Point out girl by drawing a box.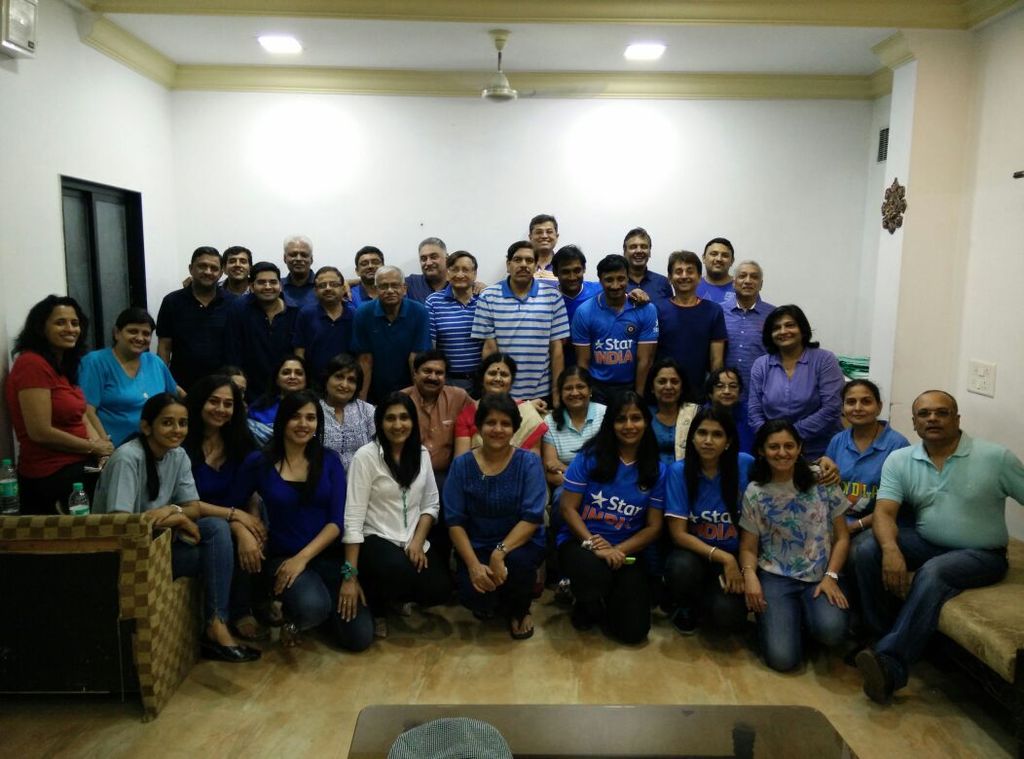
detection(557, 390, 661, 640).
